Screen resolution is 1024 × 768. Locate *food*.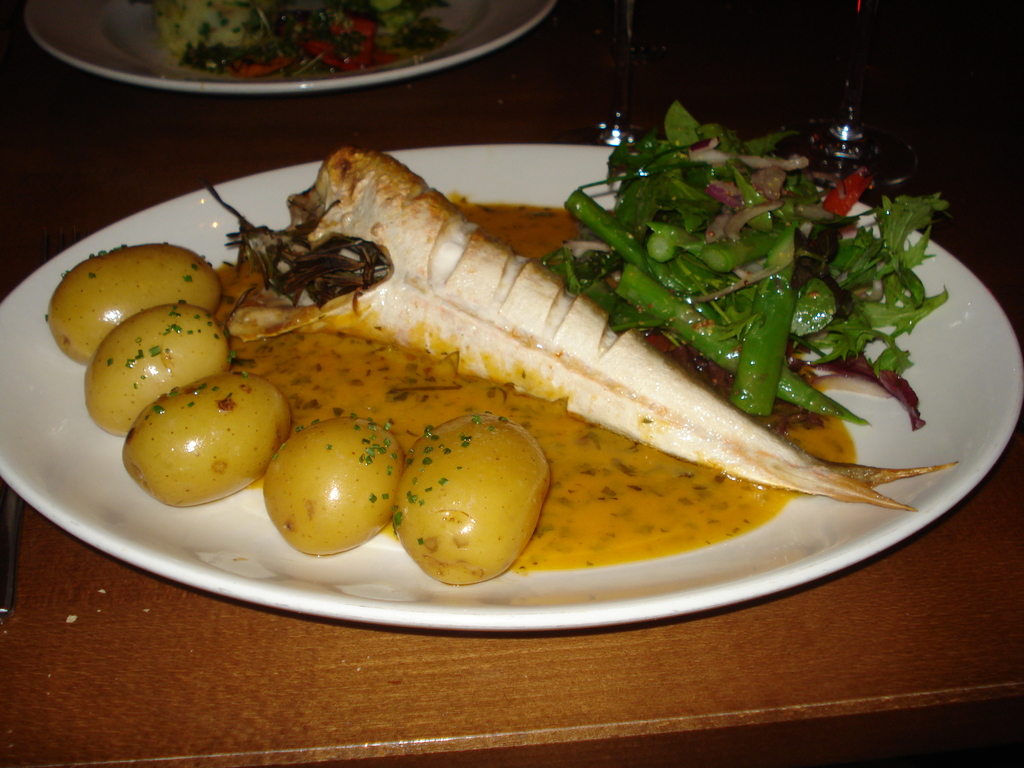
<box>392,414,546,590</box>.
